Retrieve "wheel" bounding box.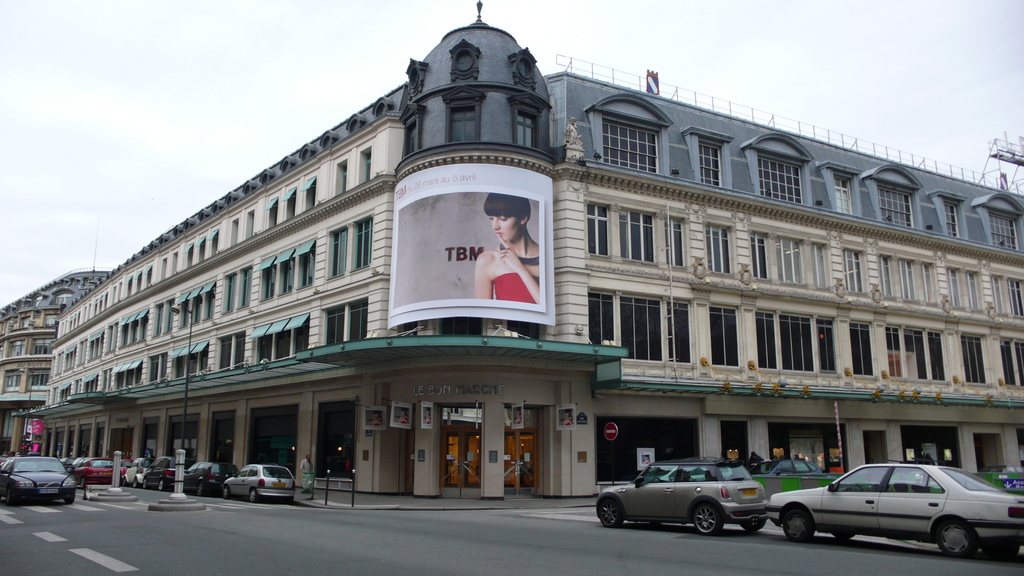
Bounding box: x1=778 y1=508 x2=817 y2=537.
